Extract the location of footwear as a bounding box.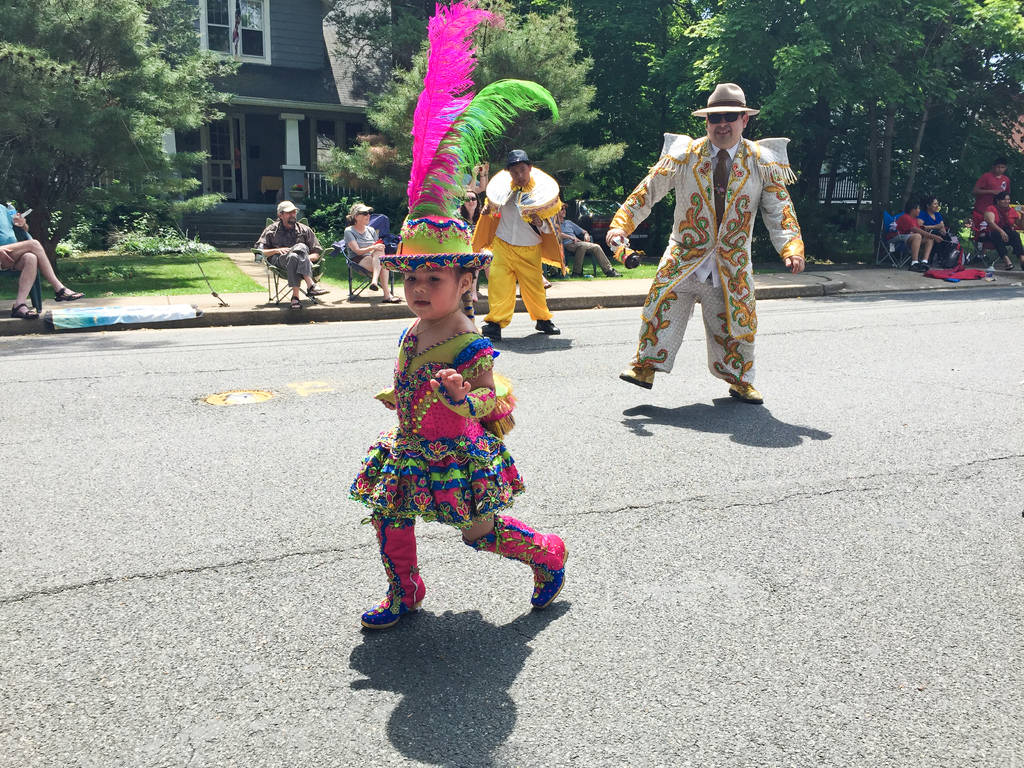
bbox(284, 294, 298, 308).
